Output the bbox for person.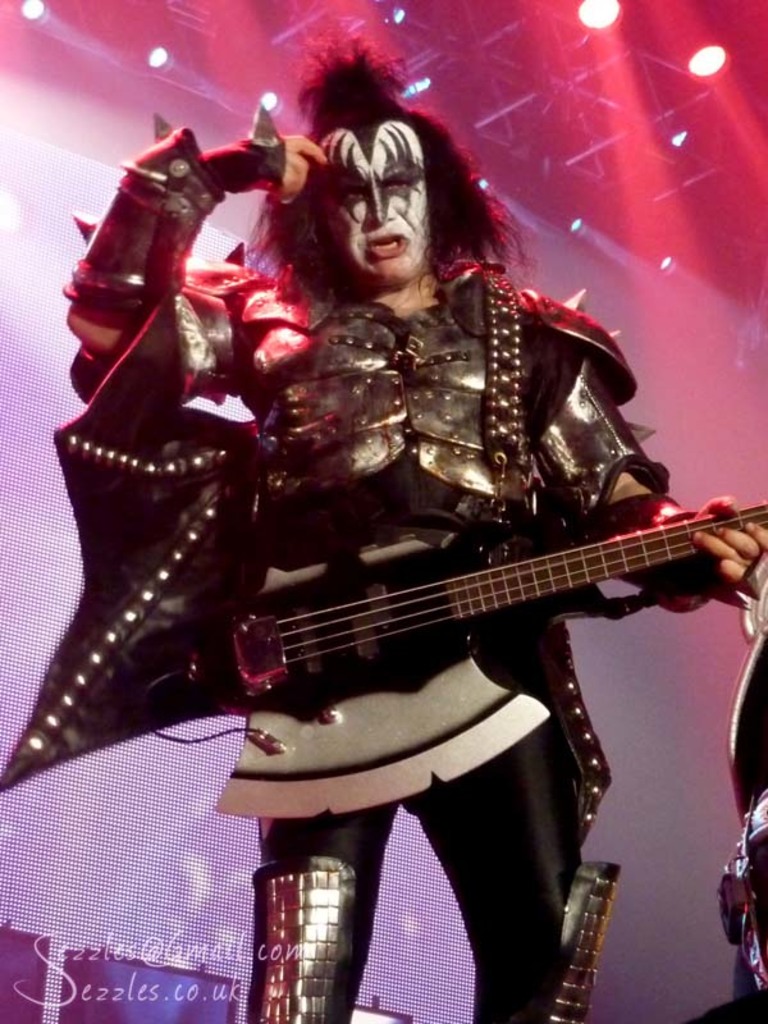
x1=102 y1=88 x2=694 y2=955.
